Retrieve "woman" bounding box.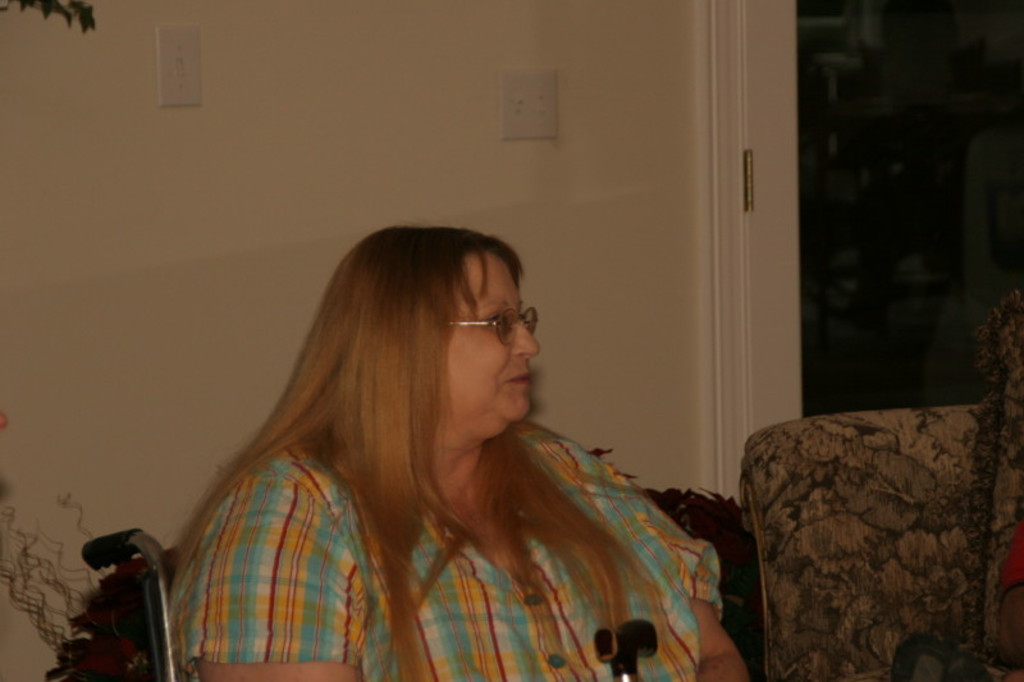
Bounding box: [x1=154, y1=216, x2=755, y2=681].
